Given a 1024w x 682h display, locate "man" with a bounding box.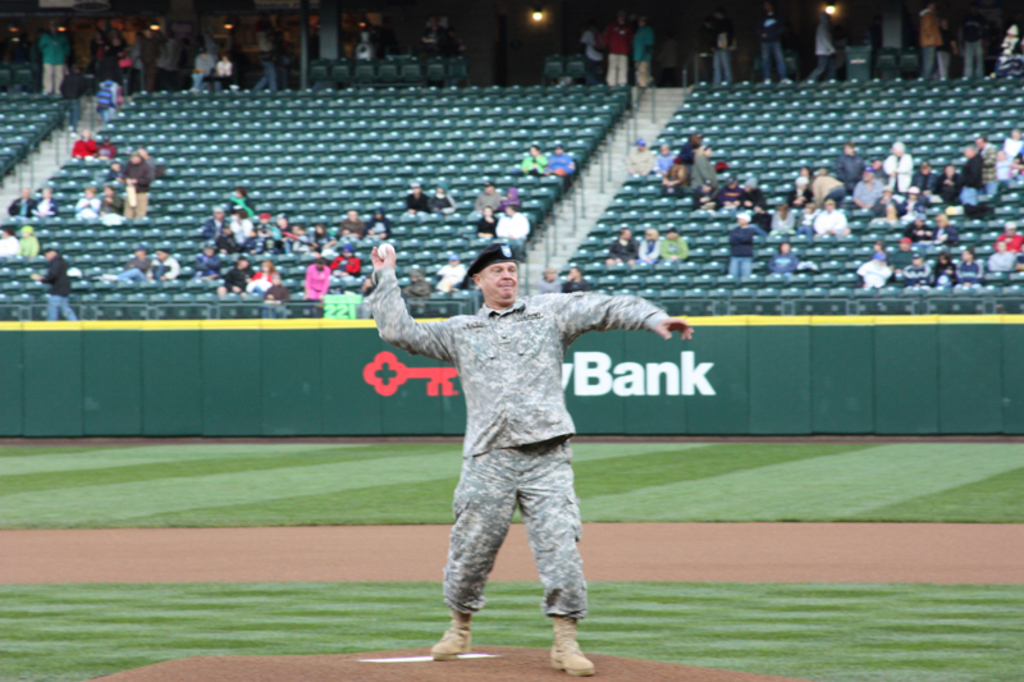
Located: x1=896, y1=239, x2=915, y2=251.
